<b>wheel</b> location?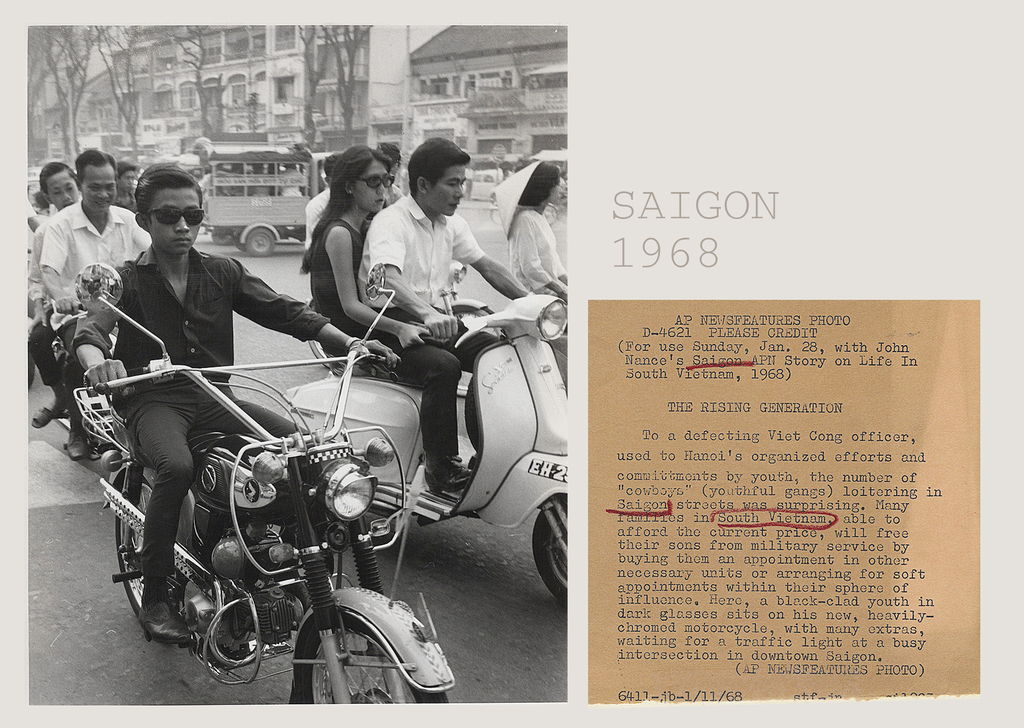
locate(119, 481, 157, 635)
